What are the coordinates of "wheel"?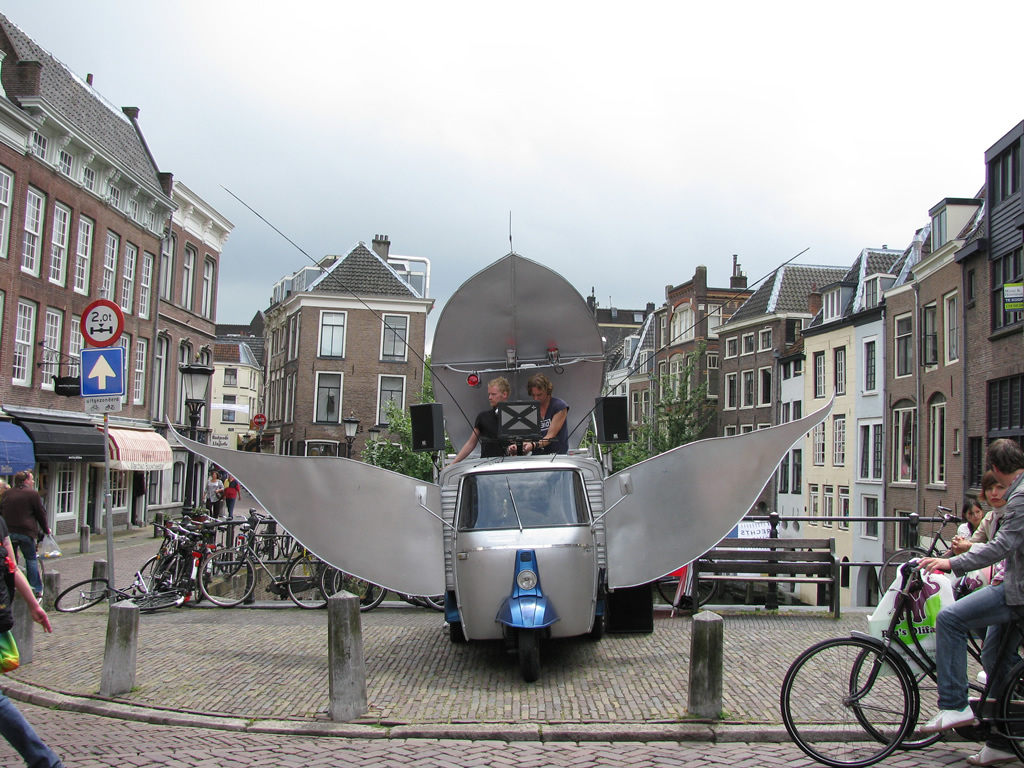
<bbox>53, 576, 111, 616</bbox>.
